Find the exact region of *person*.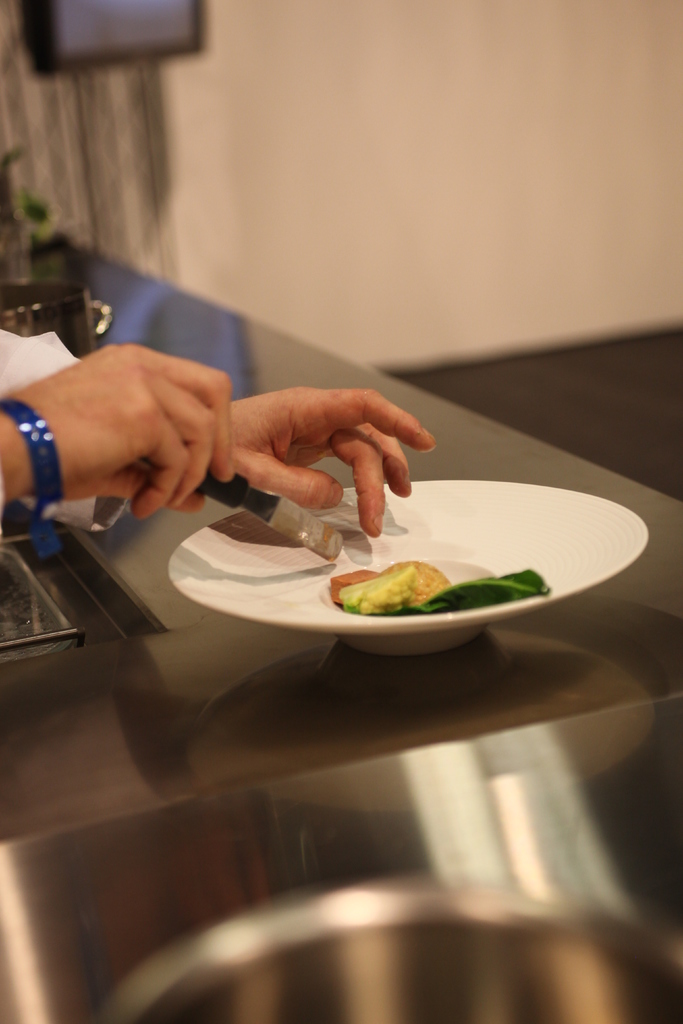
Exact region: [x1=0, y1=328, x2=450, y2=545].
